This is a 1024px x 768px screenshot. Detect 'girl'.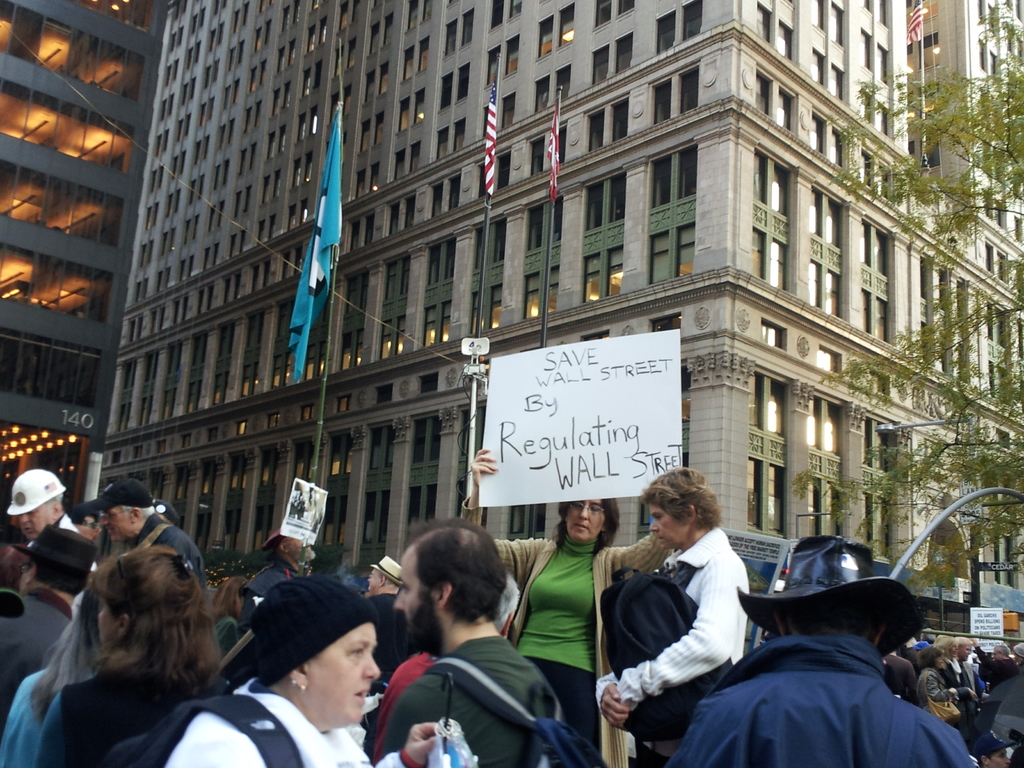
148, 573, 442, 767.
